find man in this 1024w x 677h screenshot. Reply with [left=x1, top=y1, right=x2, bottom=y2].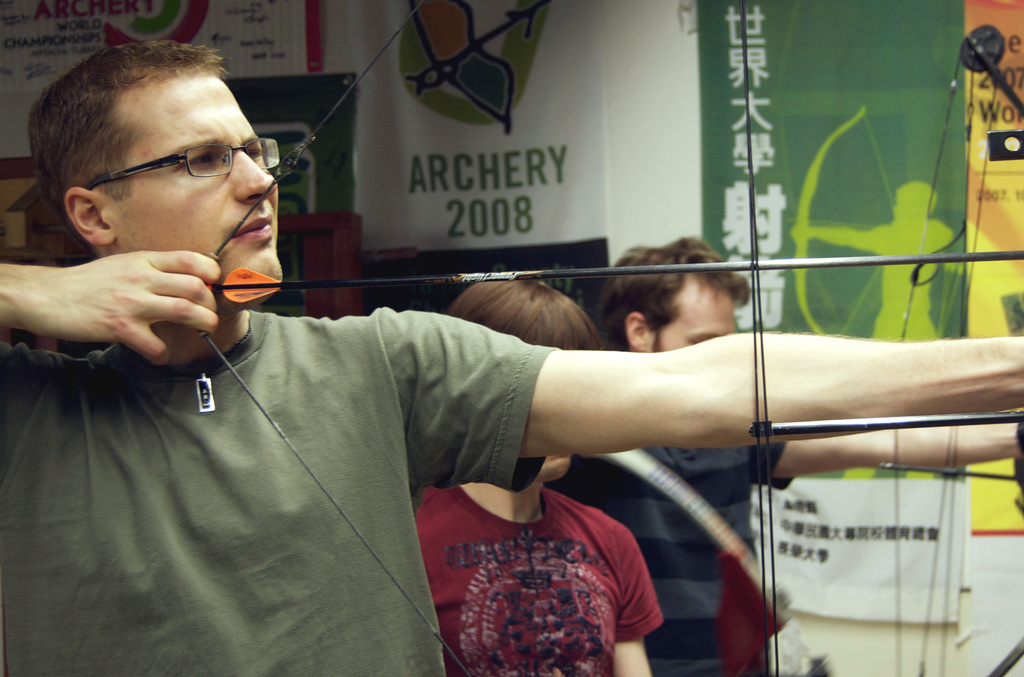
[left=544, top=236, right=1023, bottom=676].
